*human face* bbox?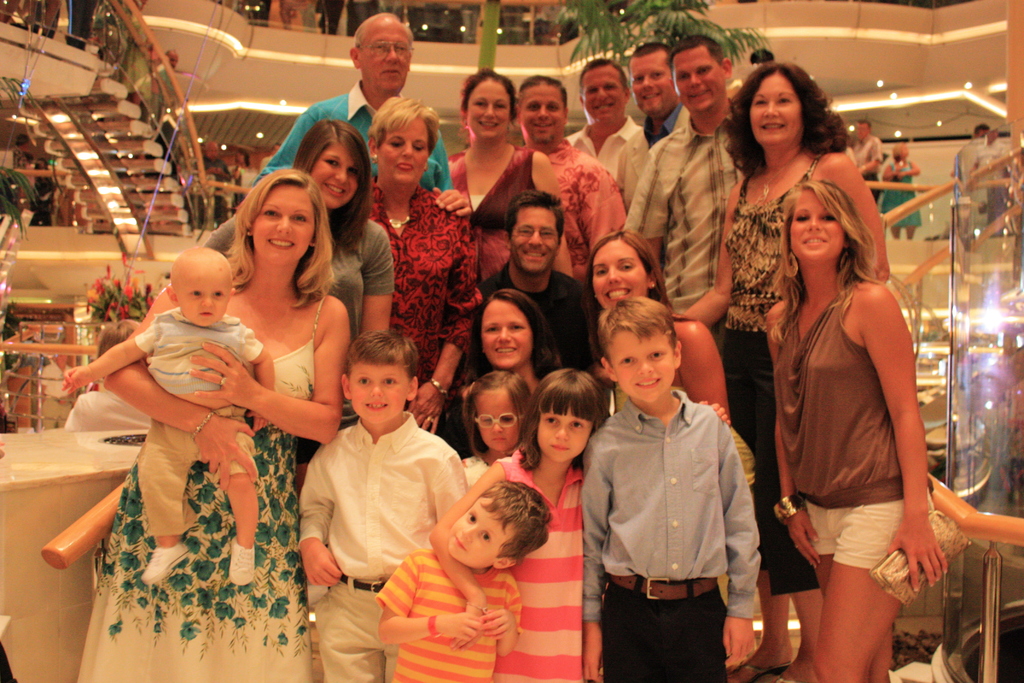
<region>445, 495, 519, 570</region>
